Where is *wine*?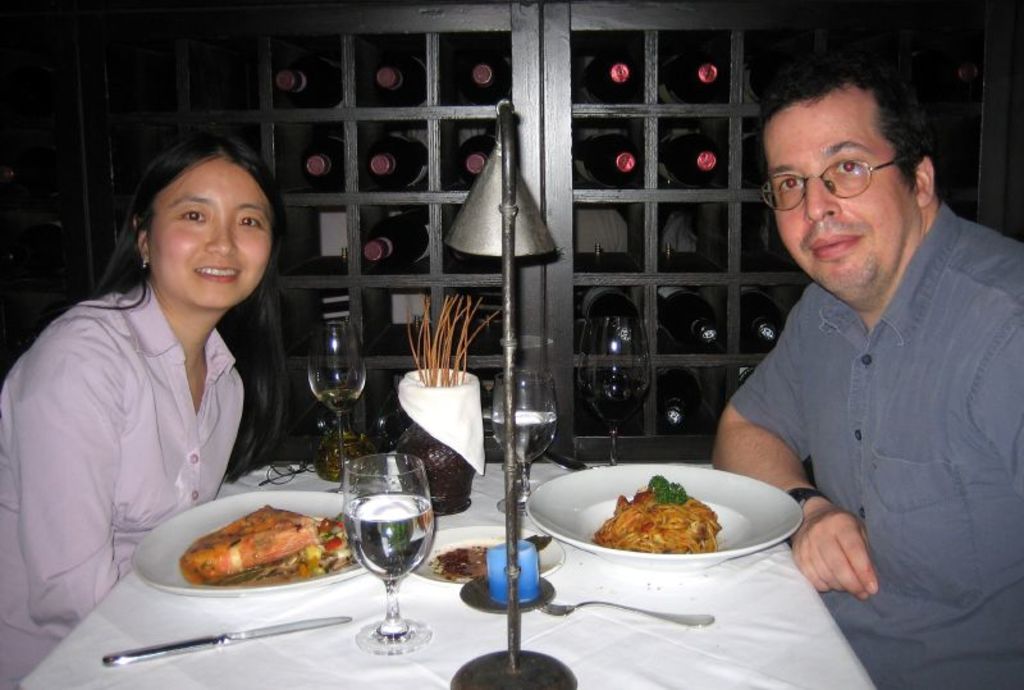
463, 54, 511, 111.
